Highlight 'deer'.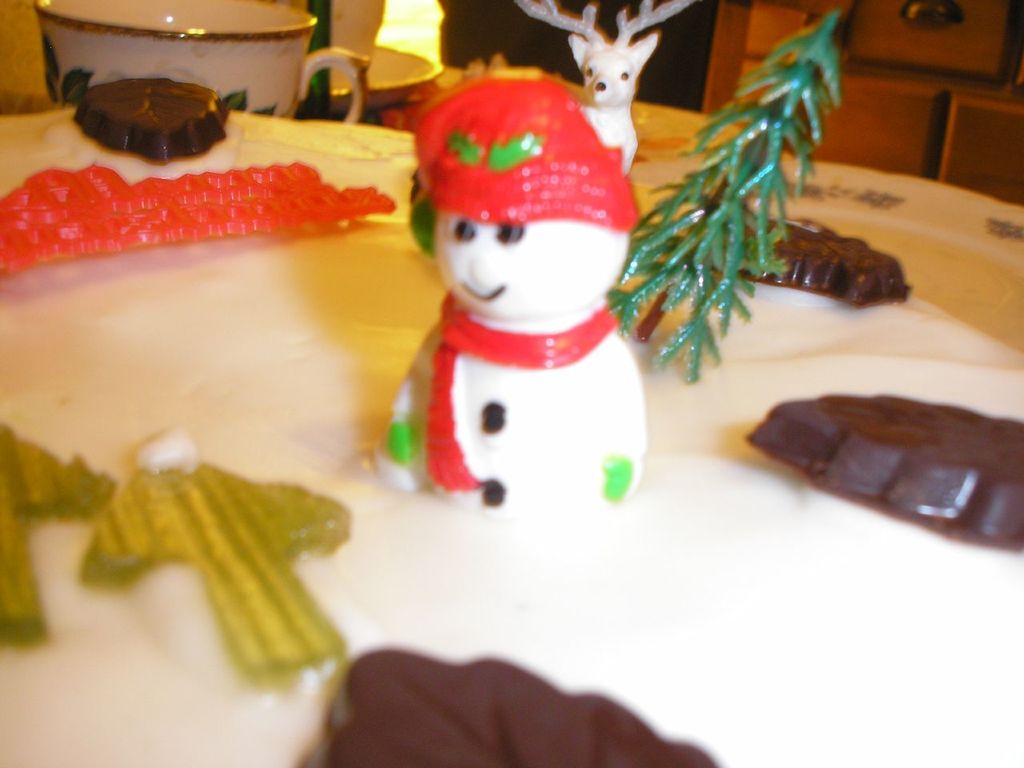
Highlighted region: (x1=513, y1=0, x2=694, y2=174).
